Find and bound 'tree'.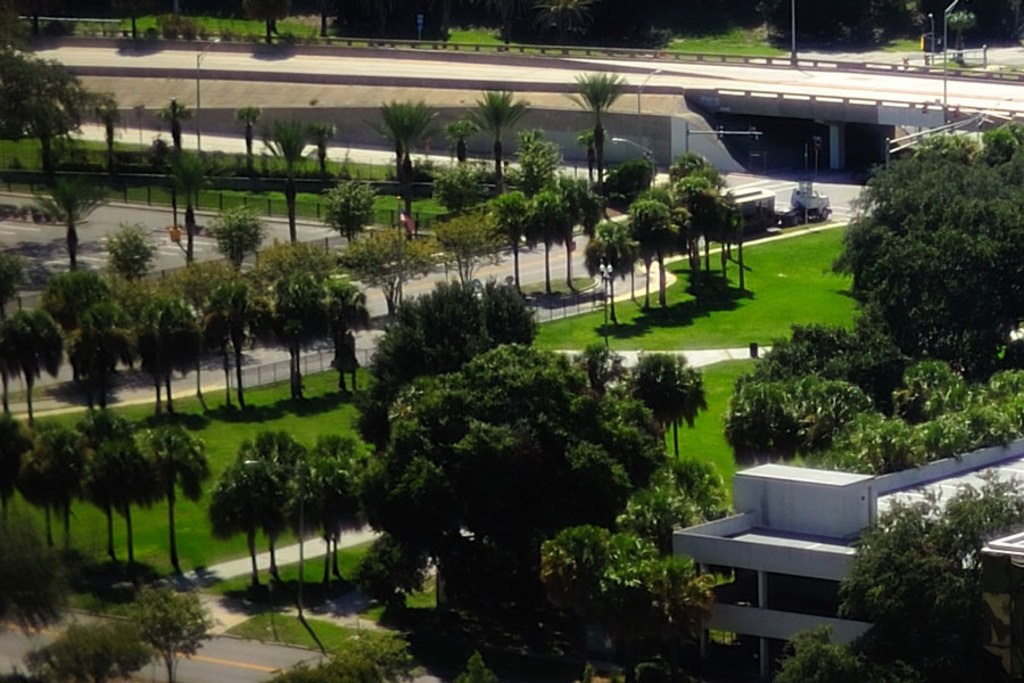
Bound: {"x1": 766, "y1": 319, "x2": 919, "y2": 421}.
